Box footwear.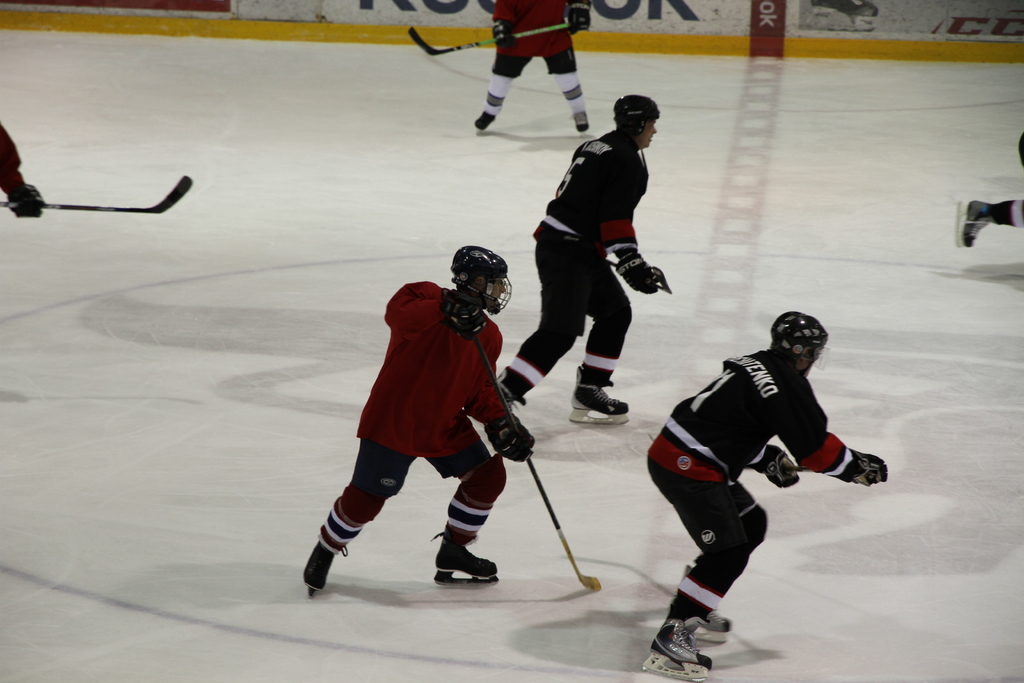
(702, 612, 732, 646).
